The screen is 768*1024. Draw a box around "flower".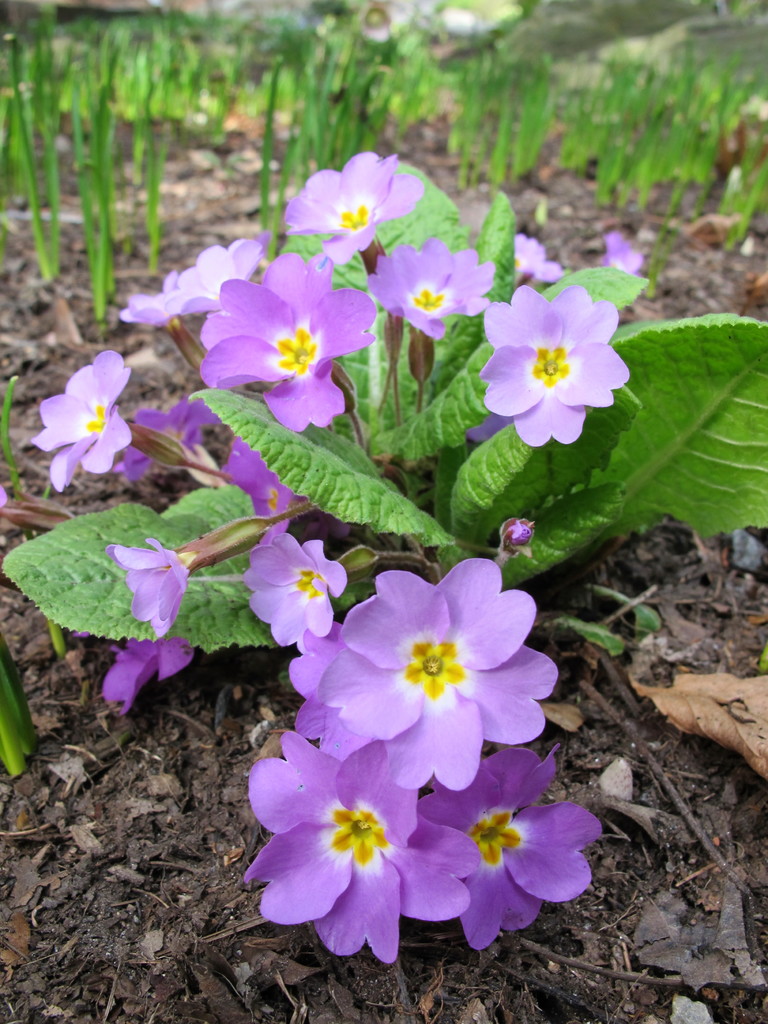
<region>168, 239, 261, 323</region>.
